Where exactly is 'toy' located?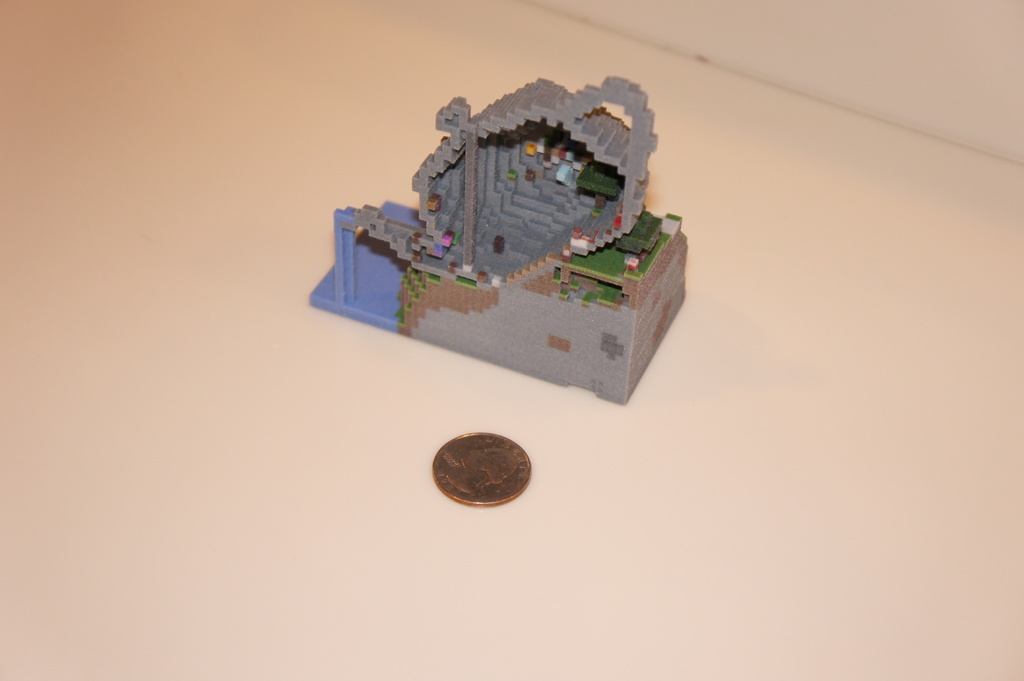
Its bounding box is (312, 78, 687, 402).
